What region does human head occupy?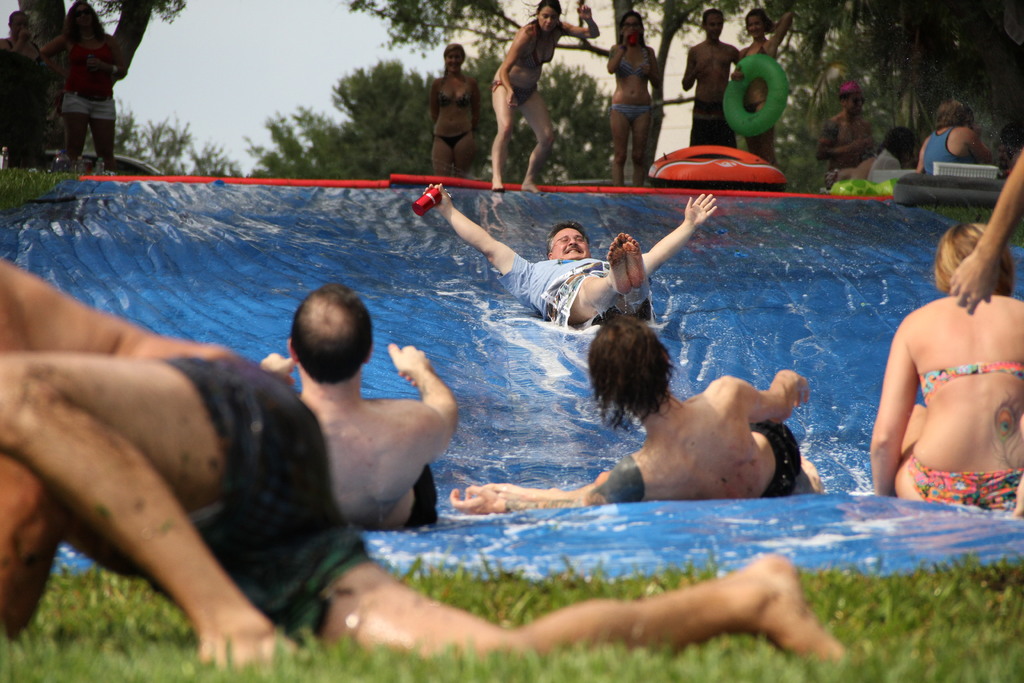
{"x1": 442, "y1": 45, "x2": 467, "y2": 73}.
